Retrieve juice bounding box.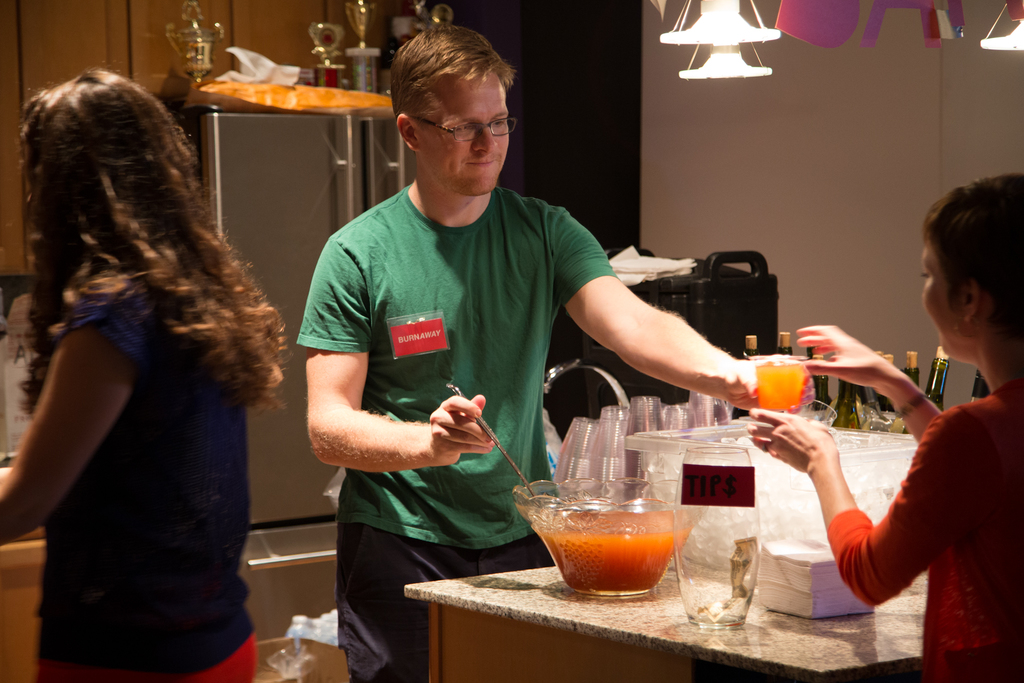
Bounding box: 753 358 805 419.
